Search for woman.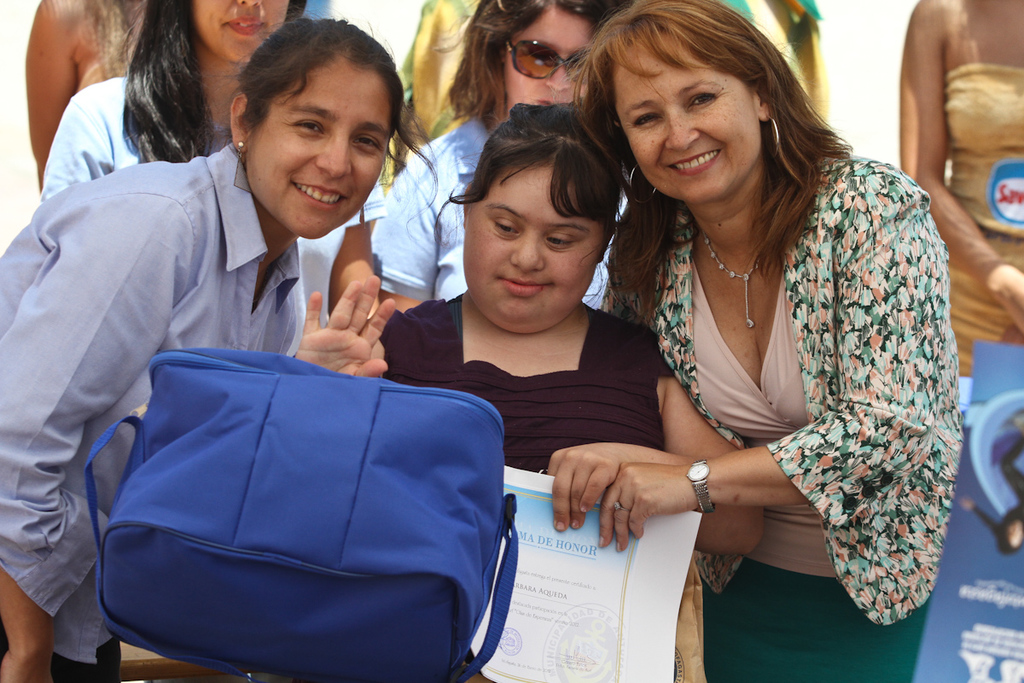
Found at {"x1": 29, "y1": 0, "x2": 308, "y2": 211}.
